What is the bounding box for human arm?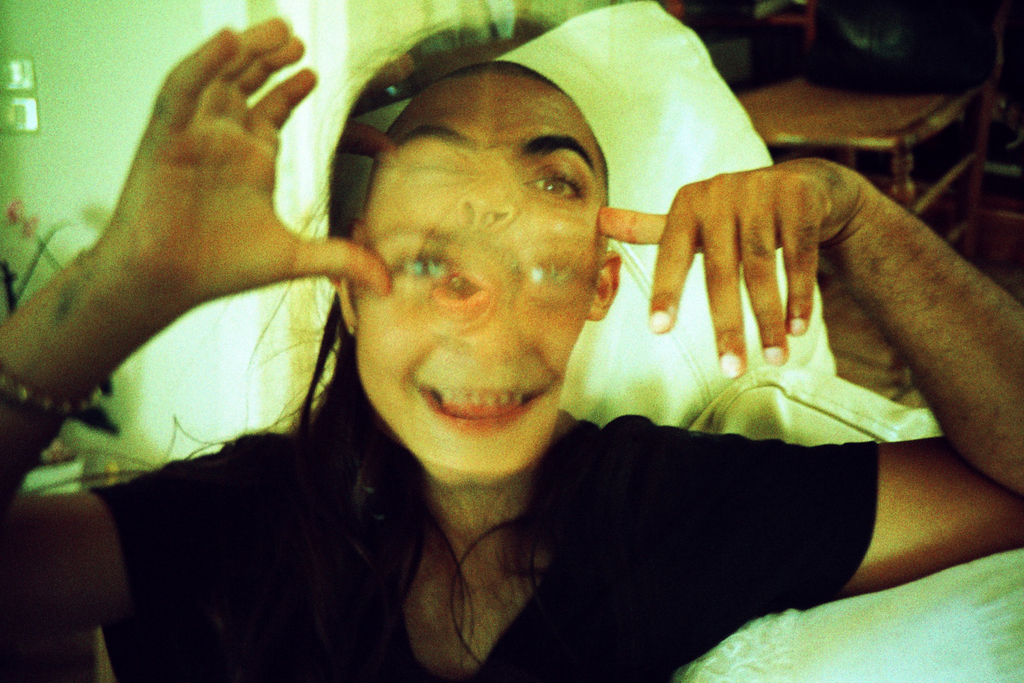
(611, 138, 1009, 497).
